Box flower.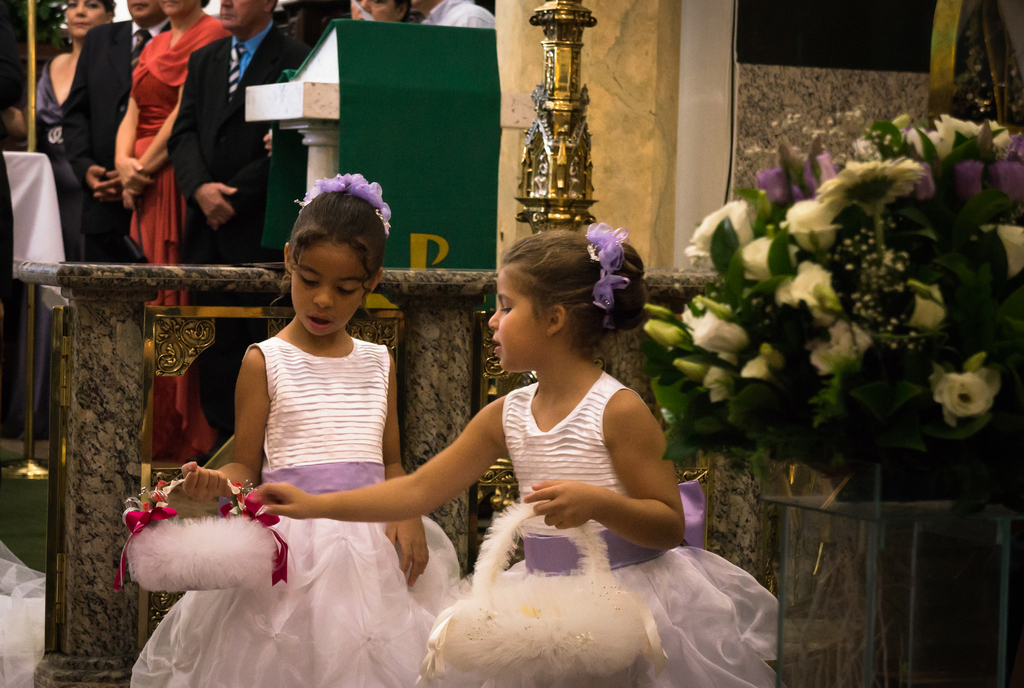
BBox(703, 361, 731, 398).
